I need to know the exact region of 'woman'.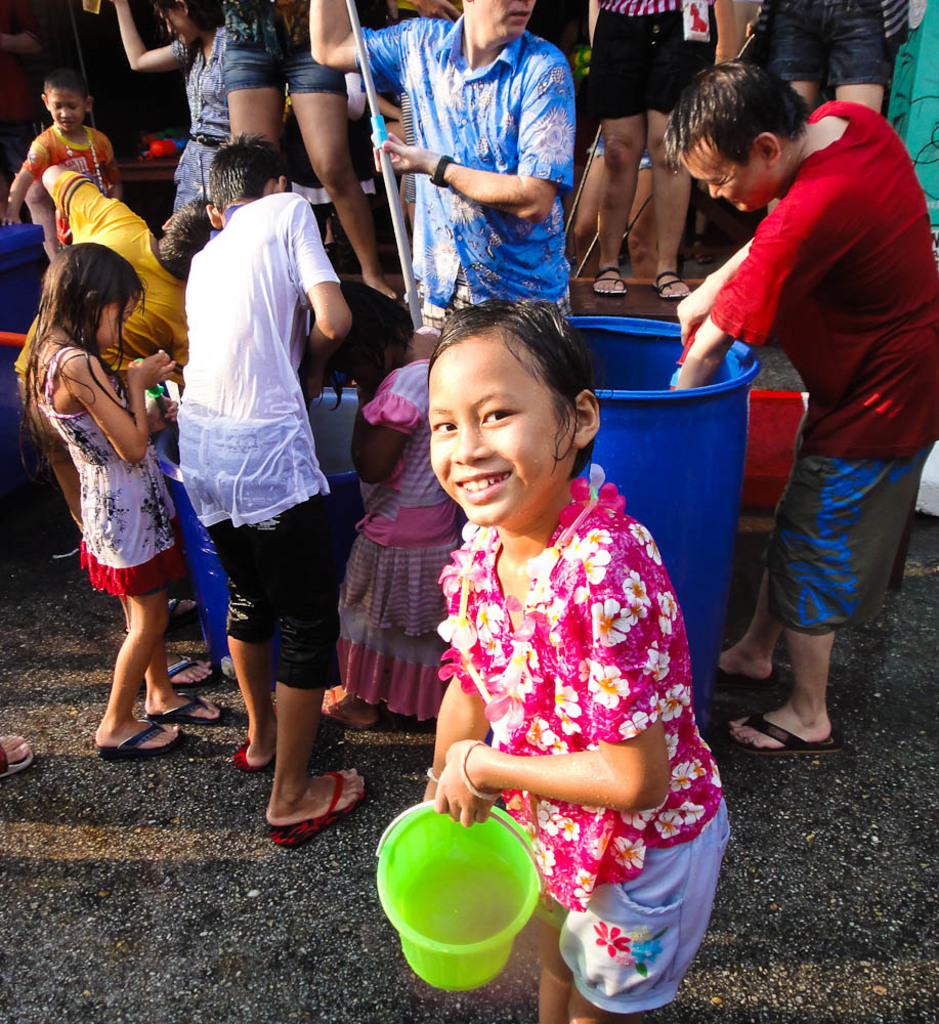
Region: x1=212 y1=0 x2=411 y2=298.
